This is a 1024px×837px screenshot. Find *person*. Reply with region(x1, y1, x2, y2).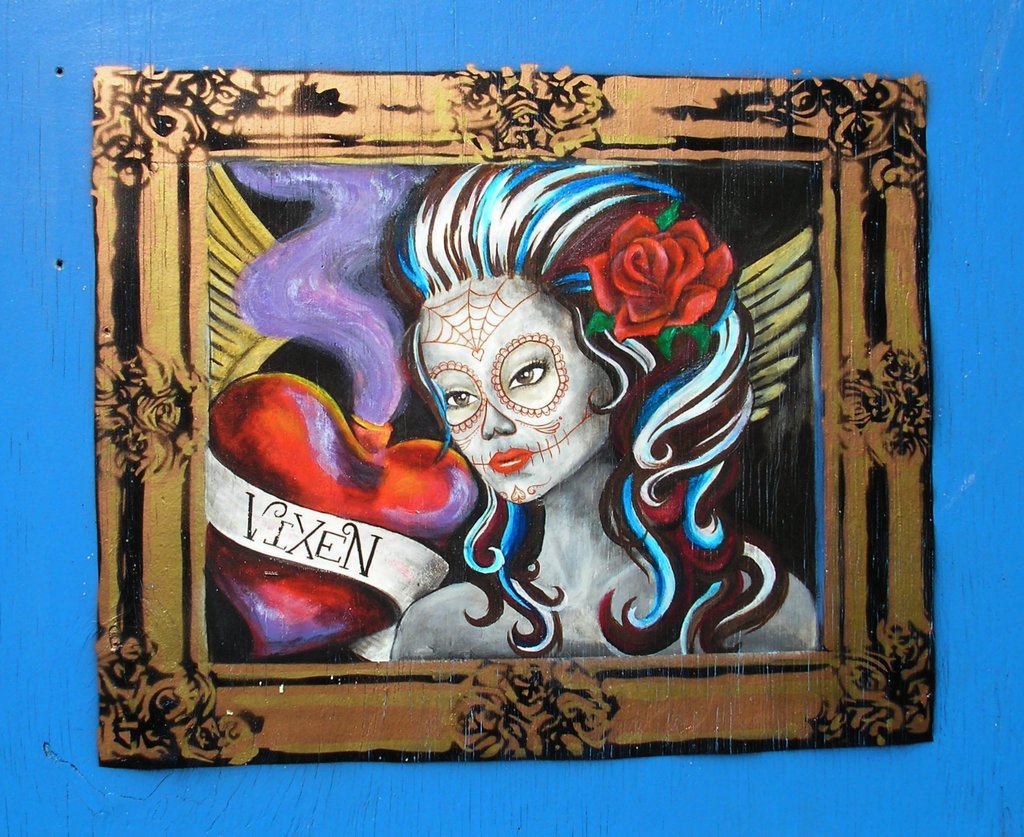
region(390, 163, 819, 662).
